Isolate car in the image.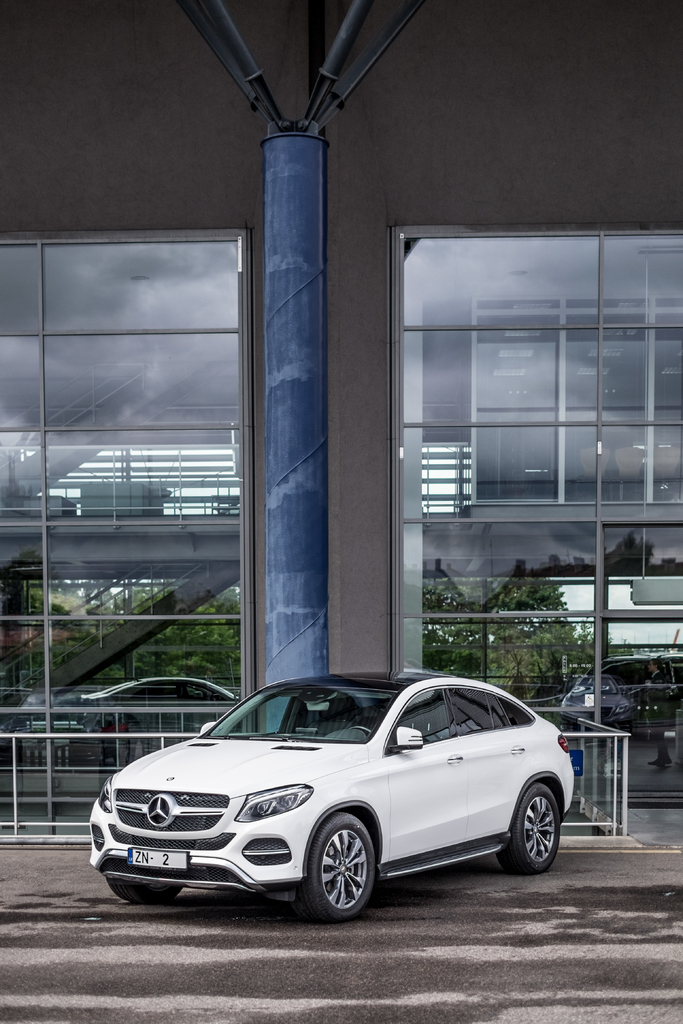
Isolated region: [left=84, top=669, right=576, bottom=922].
